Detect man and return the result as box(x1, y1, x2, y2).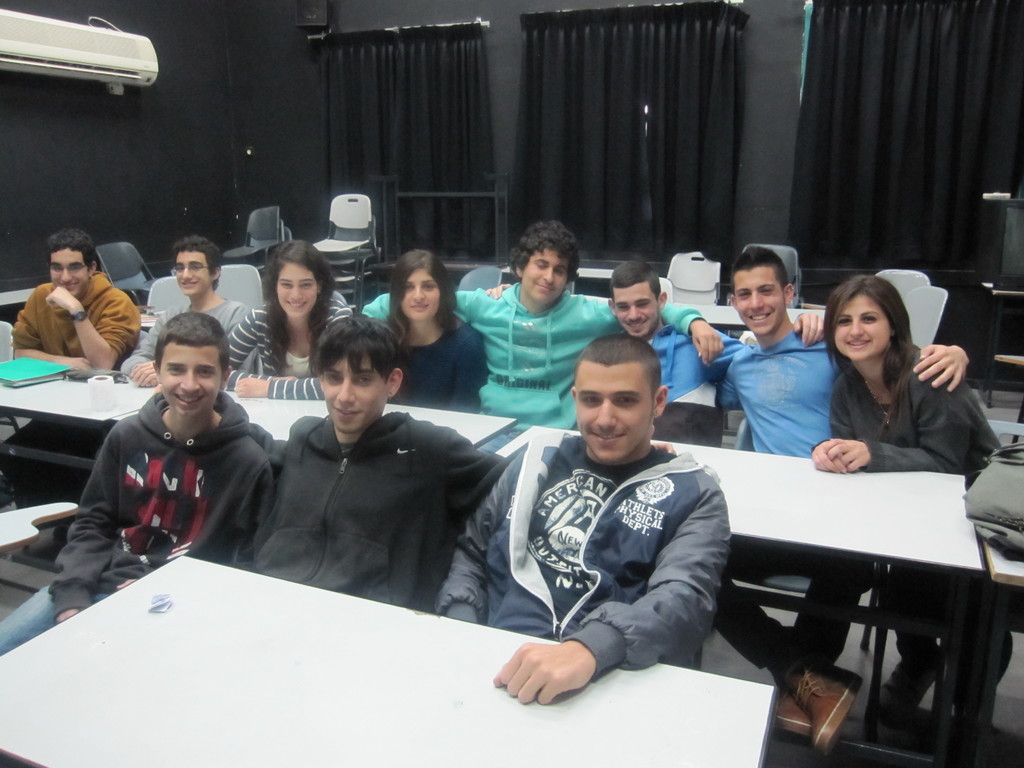
box(673, 246, 986, 756).
